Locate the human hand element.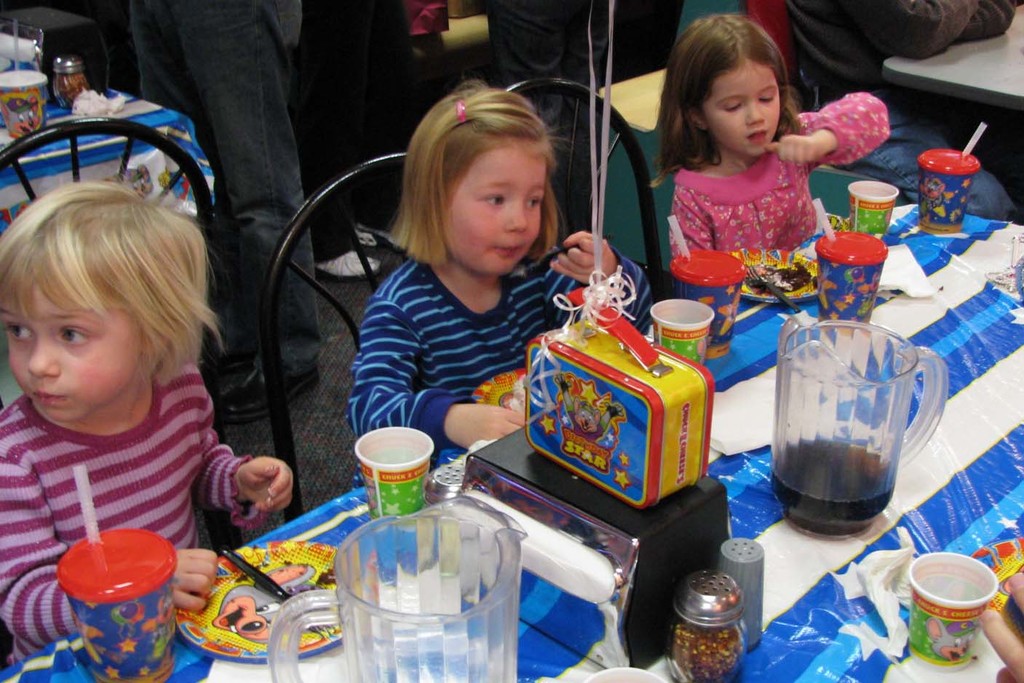
Element bbox: 172 546 218 614.
